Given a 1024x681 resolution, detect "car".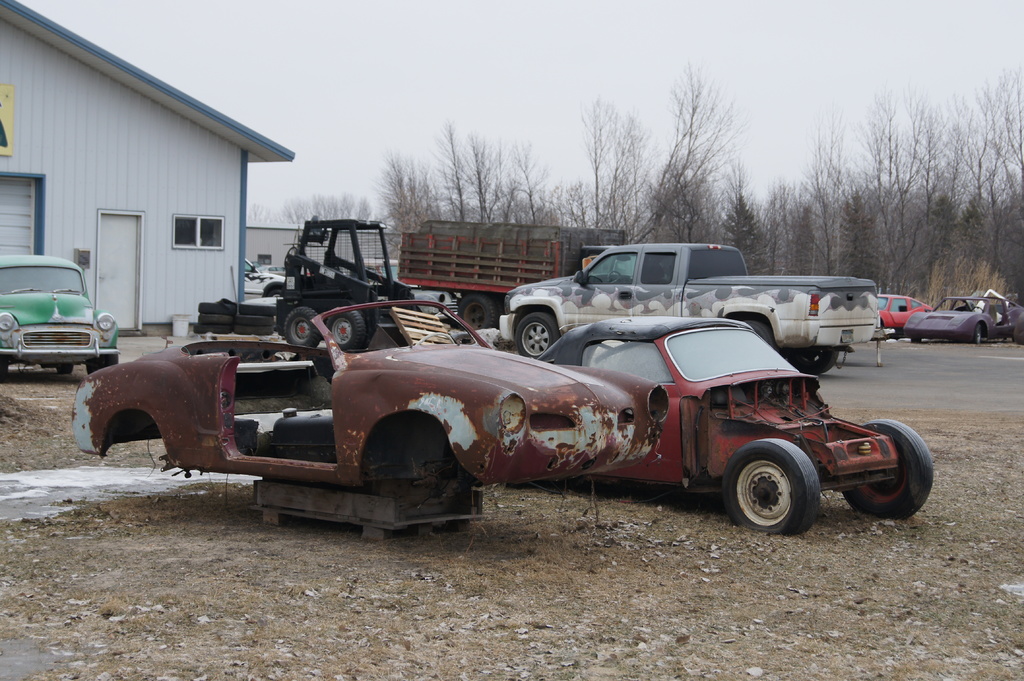
76/294/671/489.
